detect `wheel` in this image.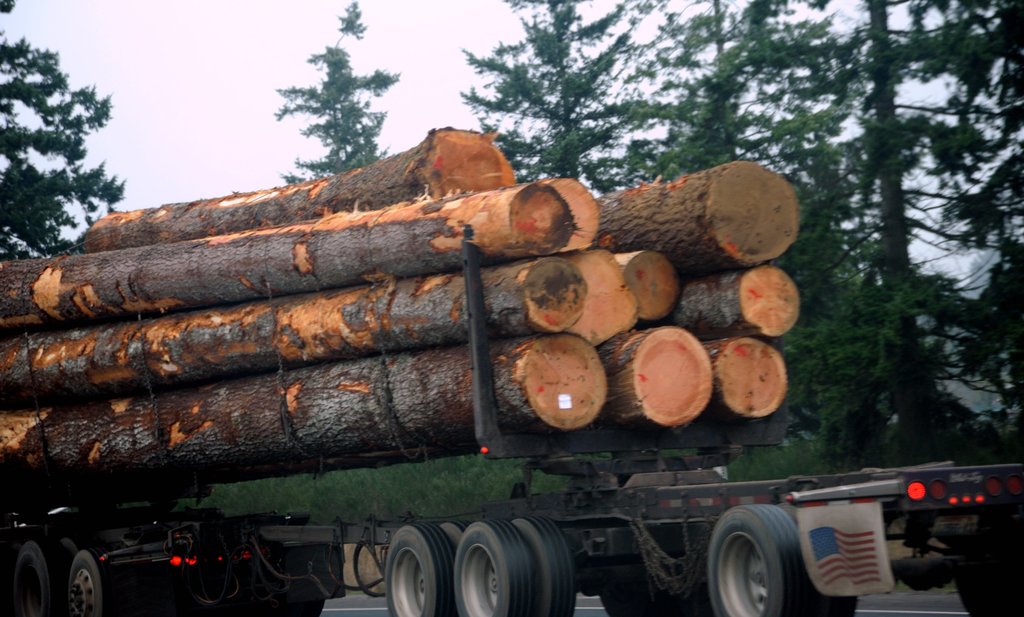
Detection: region(597, 588, 655, 616).
